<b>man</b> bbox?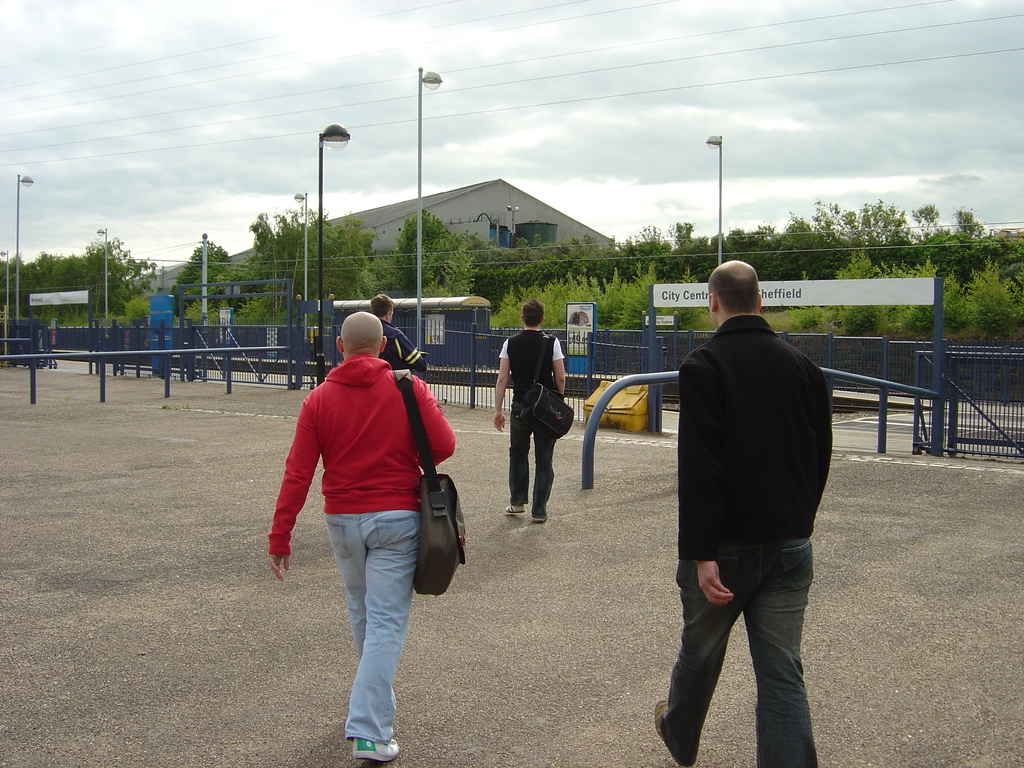
detection(354, 291, 426, 387)
